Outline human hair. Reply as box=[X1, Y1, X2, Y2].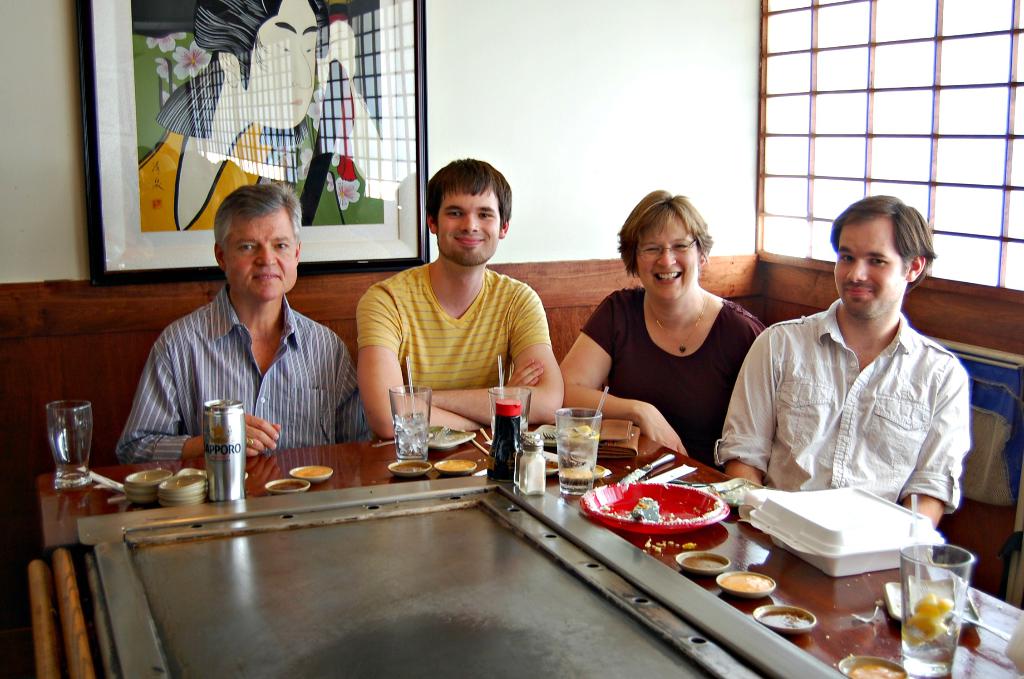
box=[615, 189, 712, 281].
